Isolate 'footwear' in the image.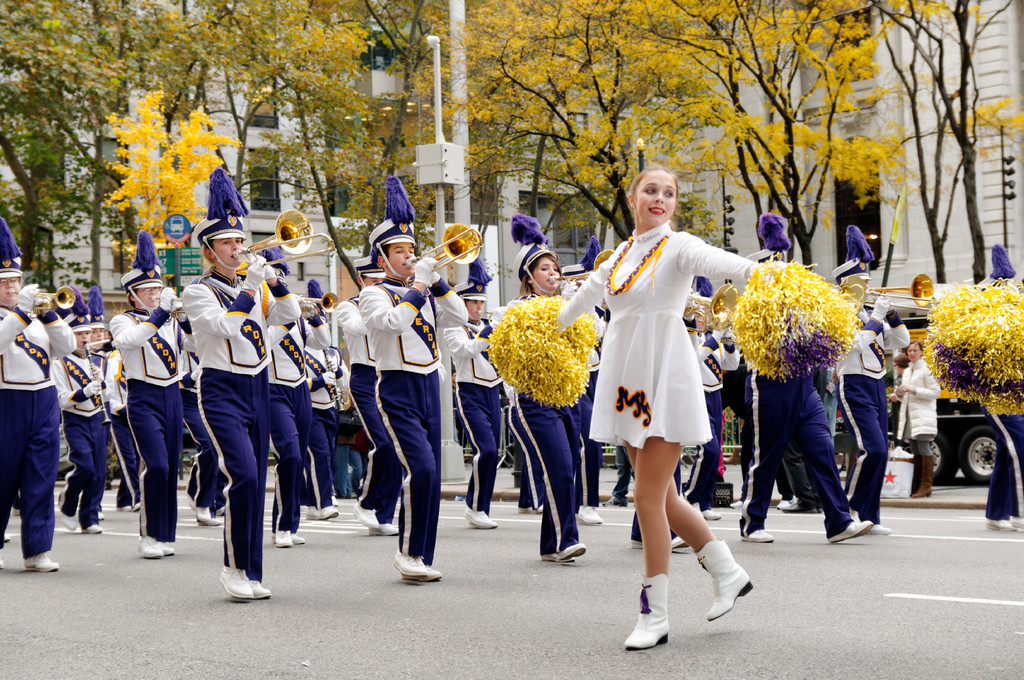
Isolated region: bbox=[220, 564, 272, 597].
